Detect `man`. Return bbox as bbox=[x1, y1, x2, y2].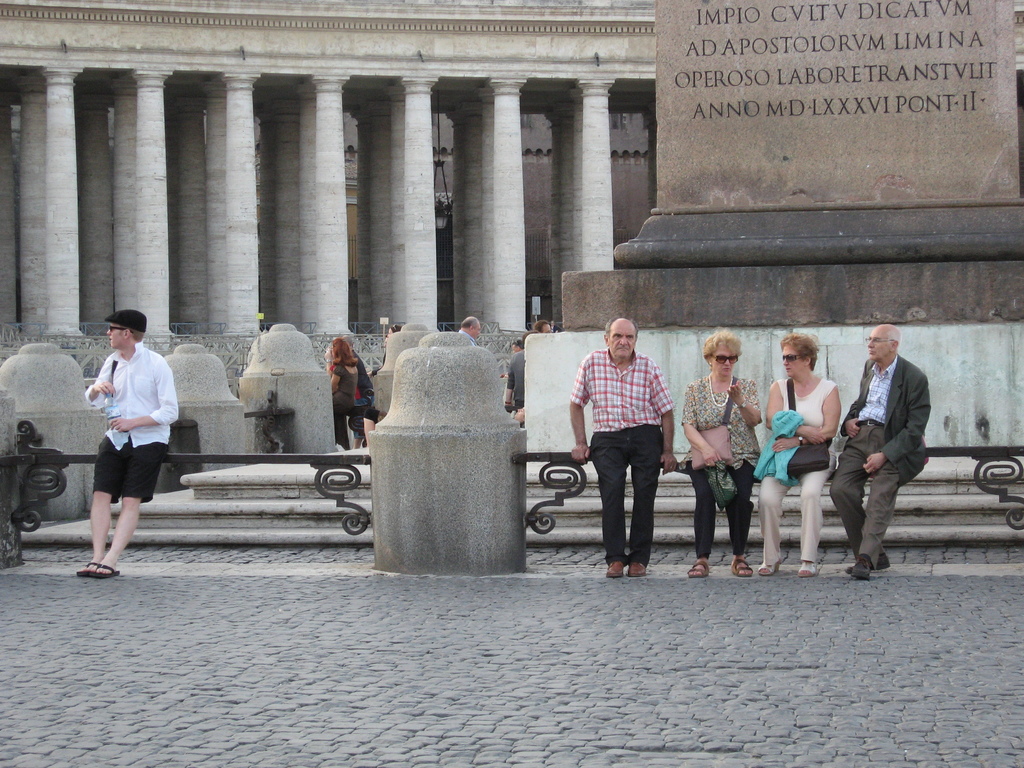
bbox=[76, 310, 179, 579].
